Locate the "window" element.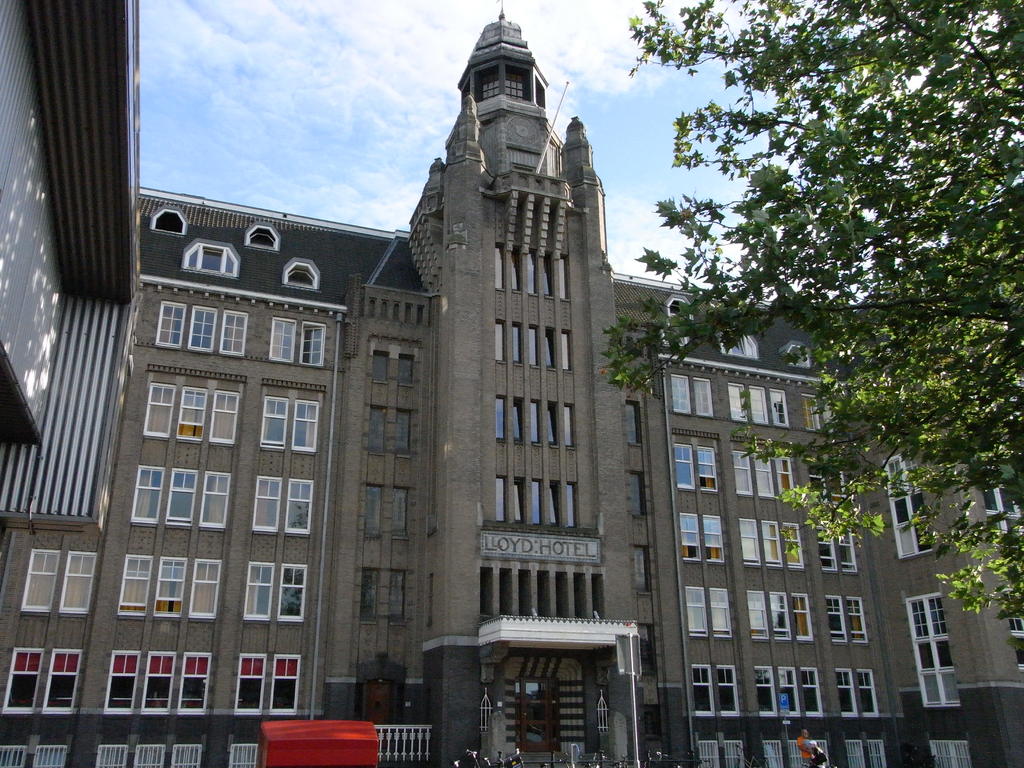
Element bbox: bbox(628, 399, 640, 443).
